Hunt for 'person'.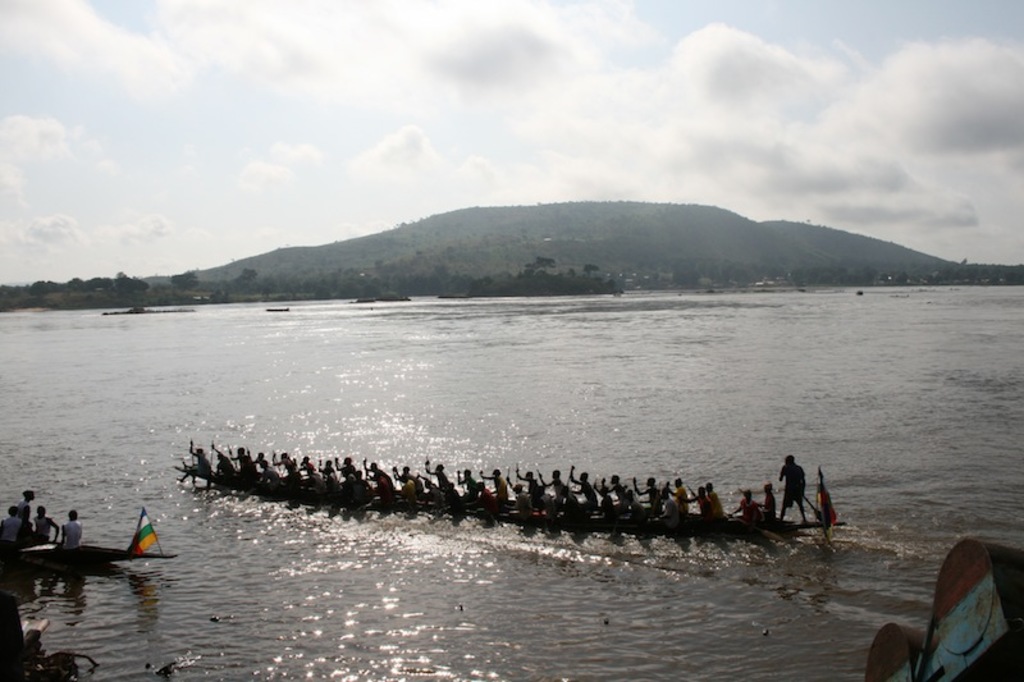
Hunted down at [58,505,87,551].
